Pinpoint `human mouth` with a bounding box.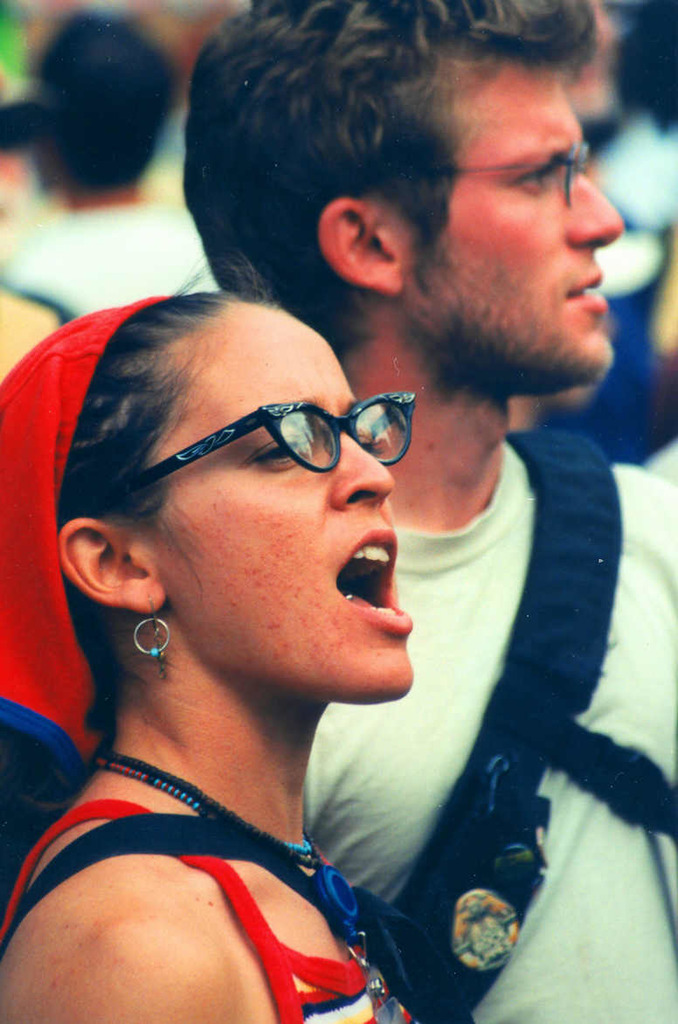
<region>319, 542, 406, 638</region>.
